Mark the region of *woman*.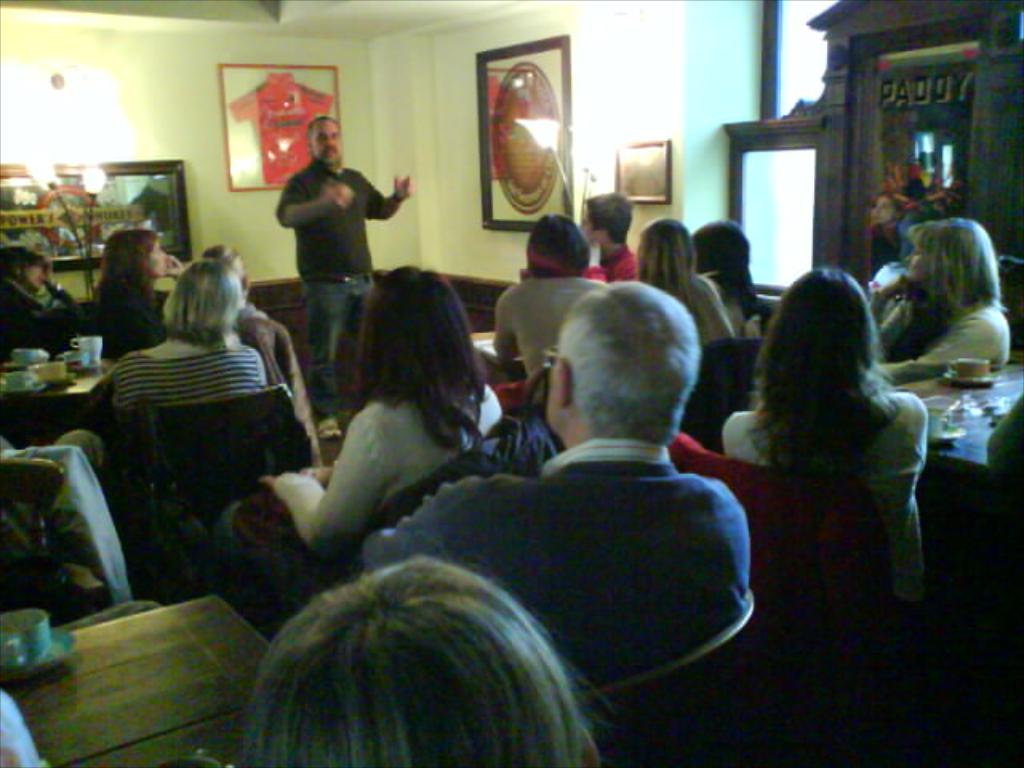
Region: <box>634,221,728,347</box>.
